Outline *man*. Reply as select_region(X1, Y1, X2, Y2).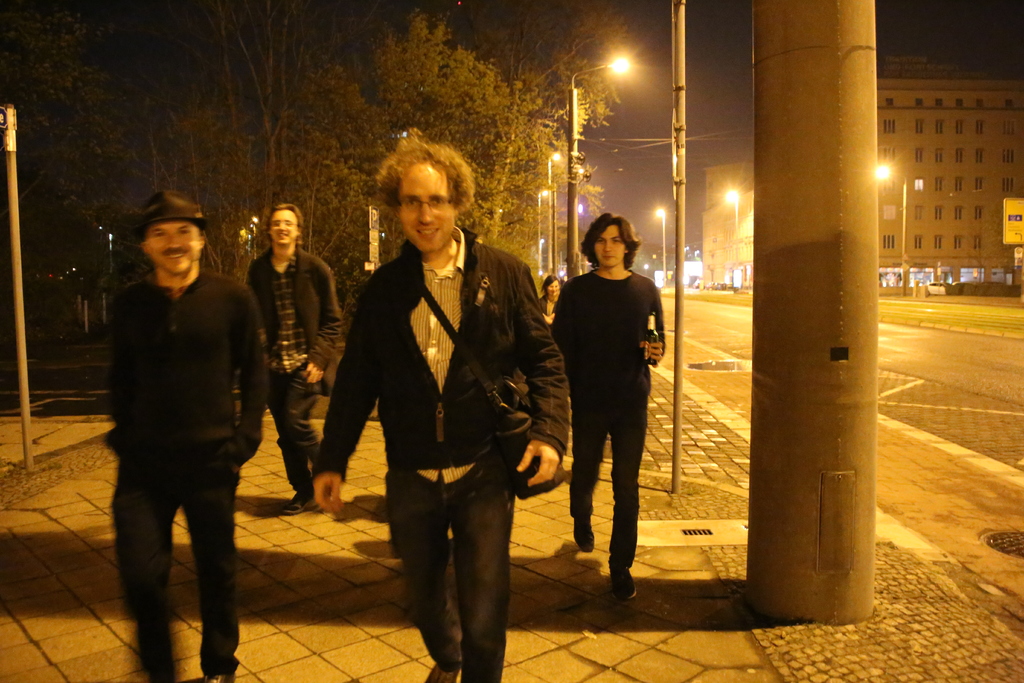
select_region(545, 216, 667, 604).
